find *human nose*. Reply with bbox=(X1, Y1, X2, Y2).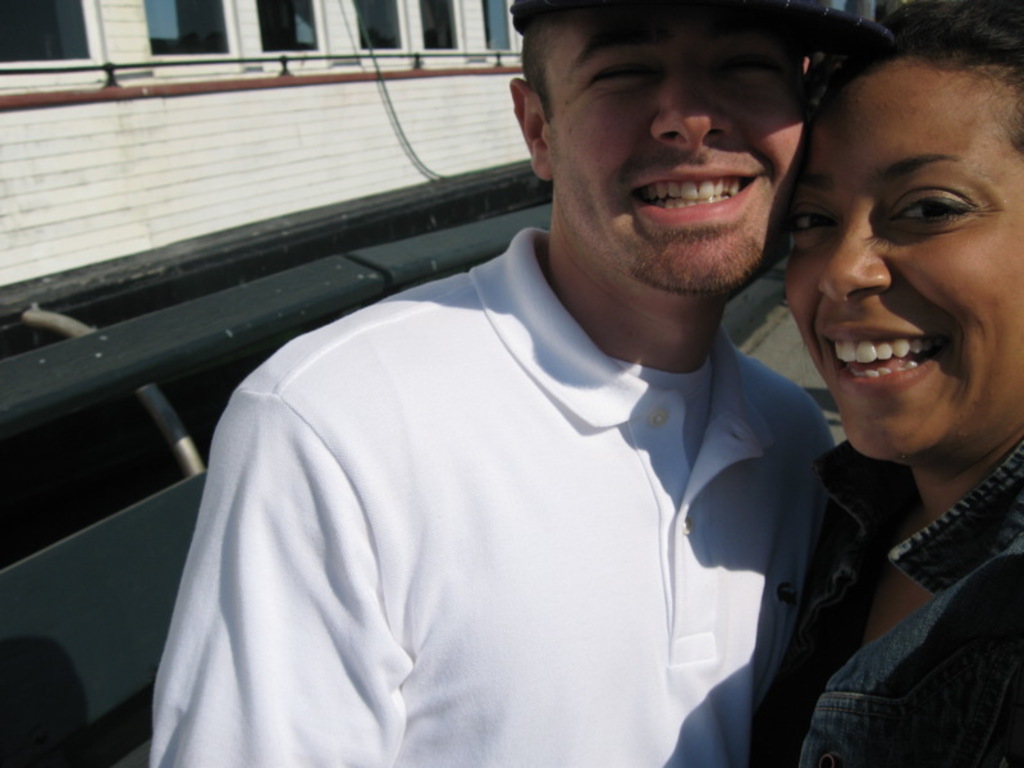
bbox=(648, 65, 737, 155).
